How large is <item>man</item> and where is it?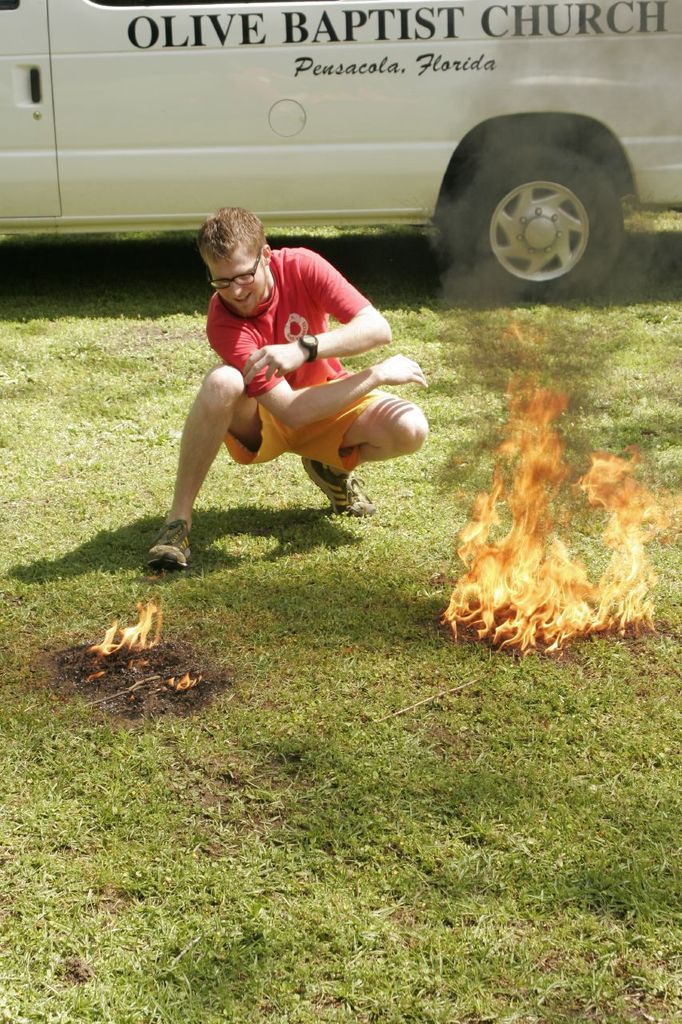
Bounding box: detection(154, 207, 425, 556).
